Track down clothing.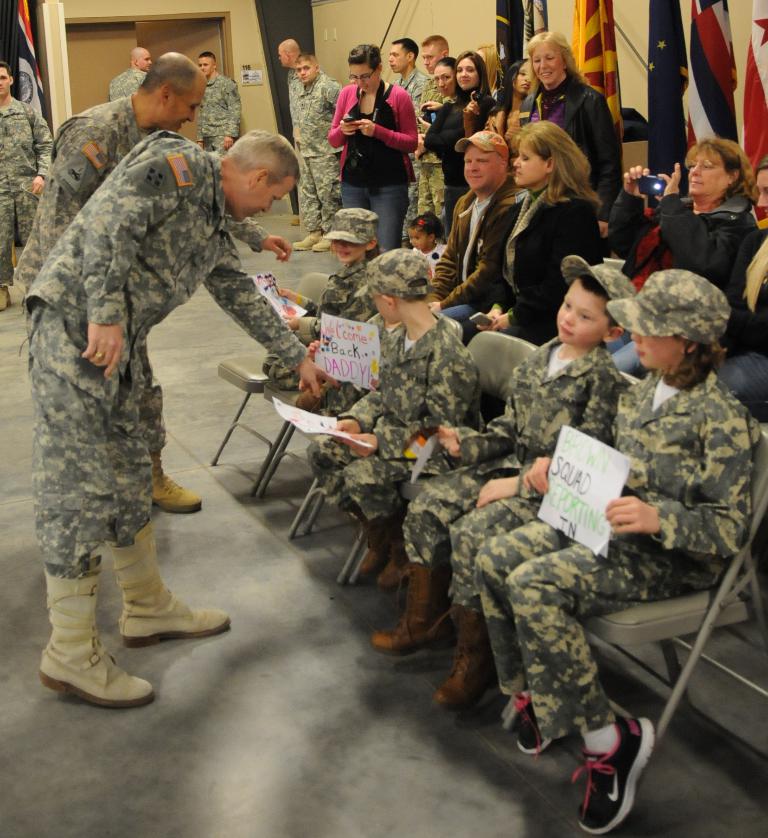
Tracked to box=[403, 345, 627, 615].
